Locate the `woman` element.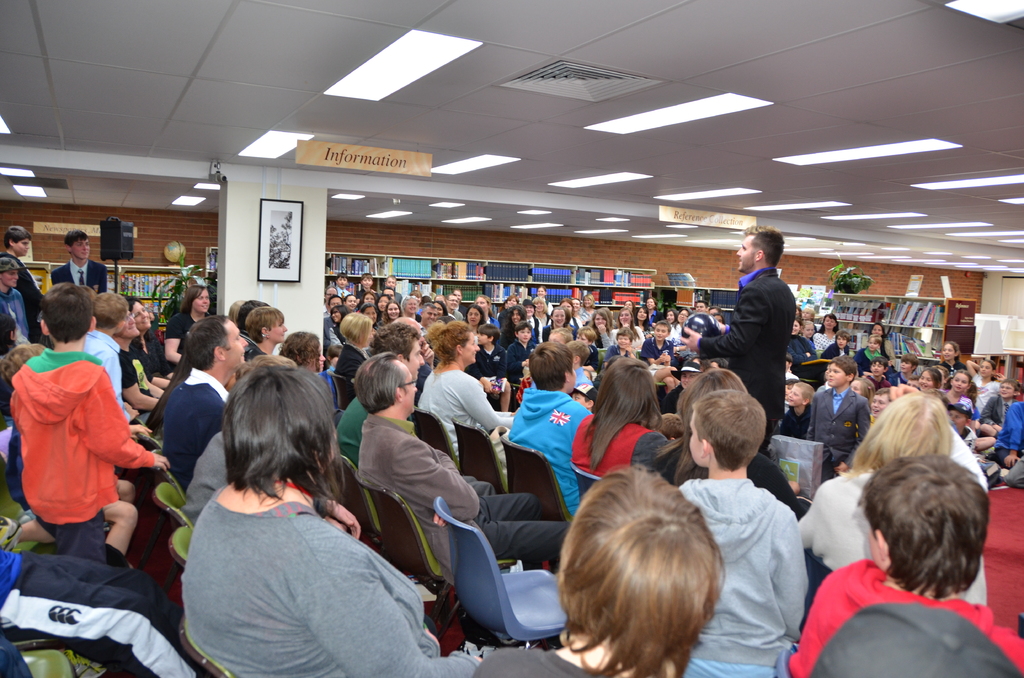
Element bbox: 337,310,377,376.
